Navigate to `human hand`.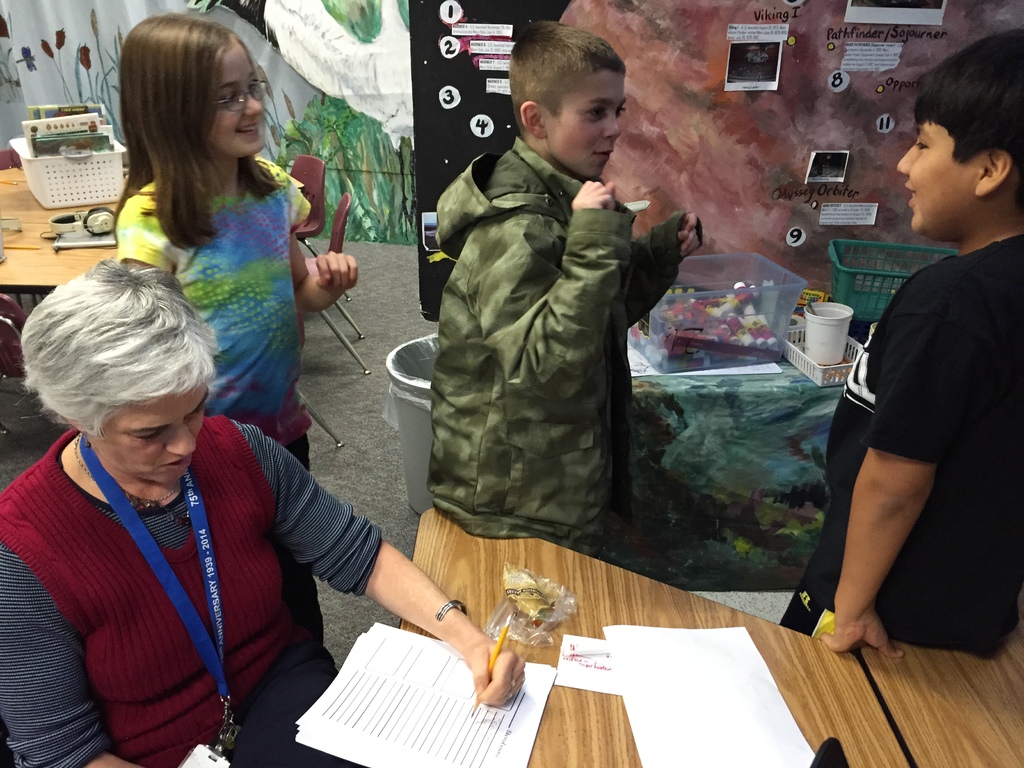
Navigation target: 571/177/621/214.
